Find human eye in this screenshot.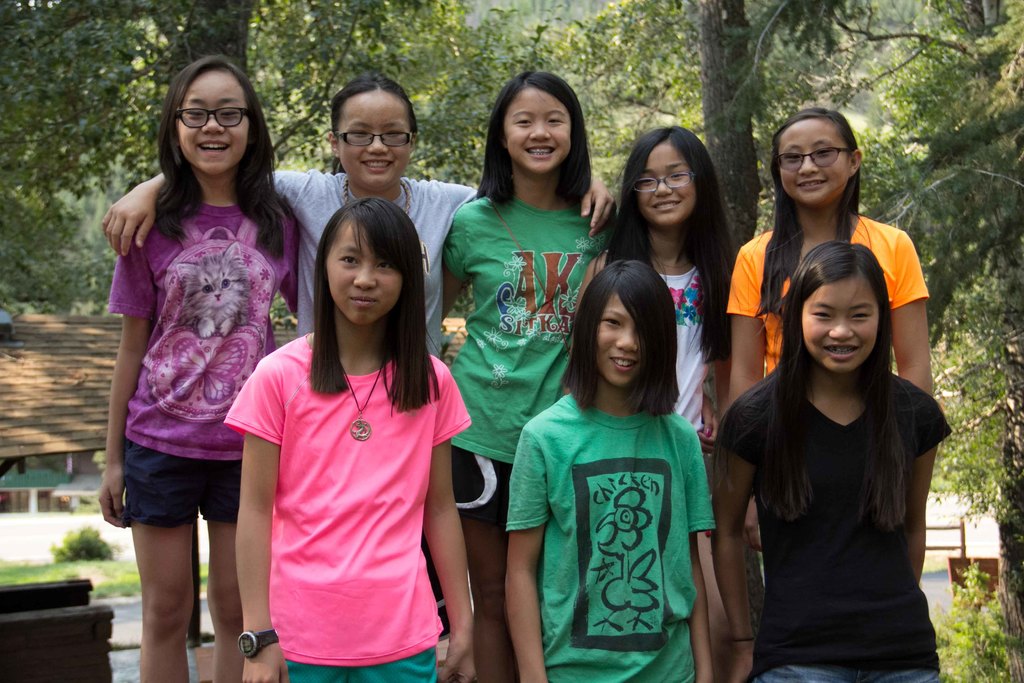
The bounding box for human eye is 601:316:619:329.
